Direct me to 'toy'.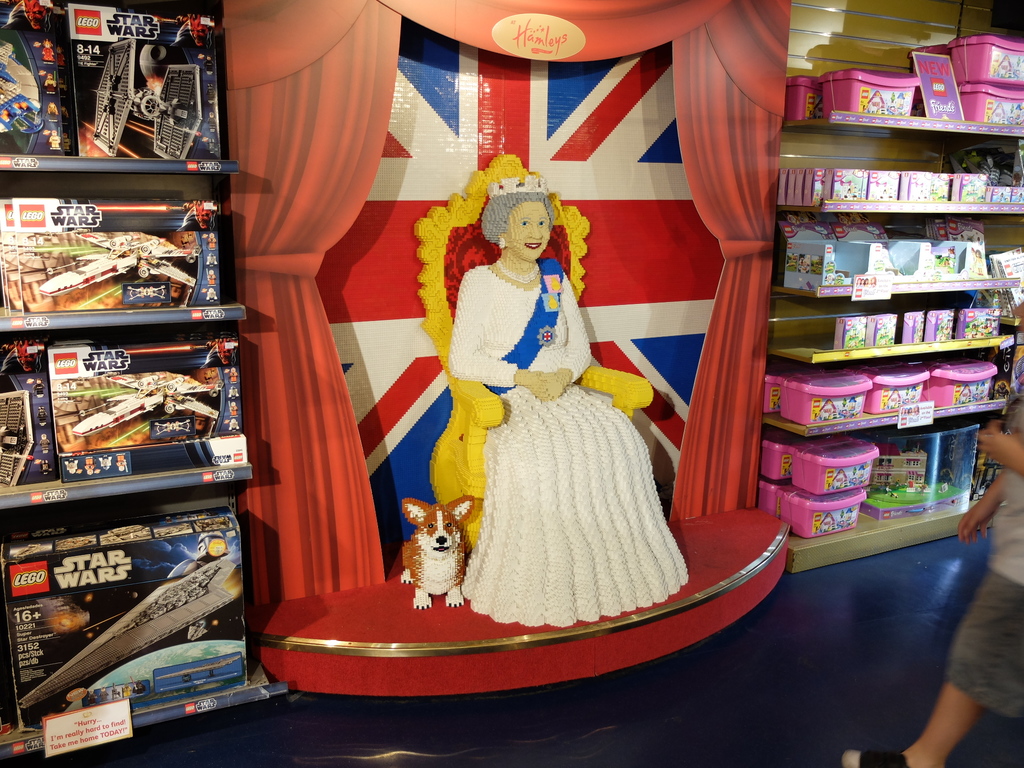
Direction: l=227, t=366, r=239, b=385.
